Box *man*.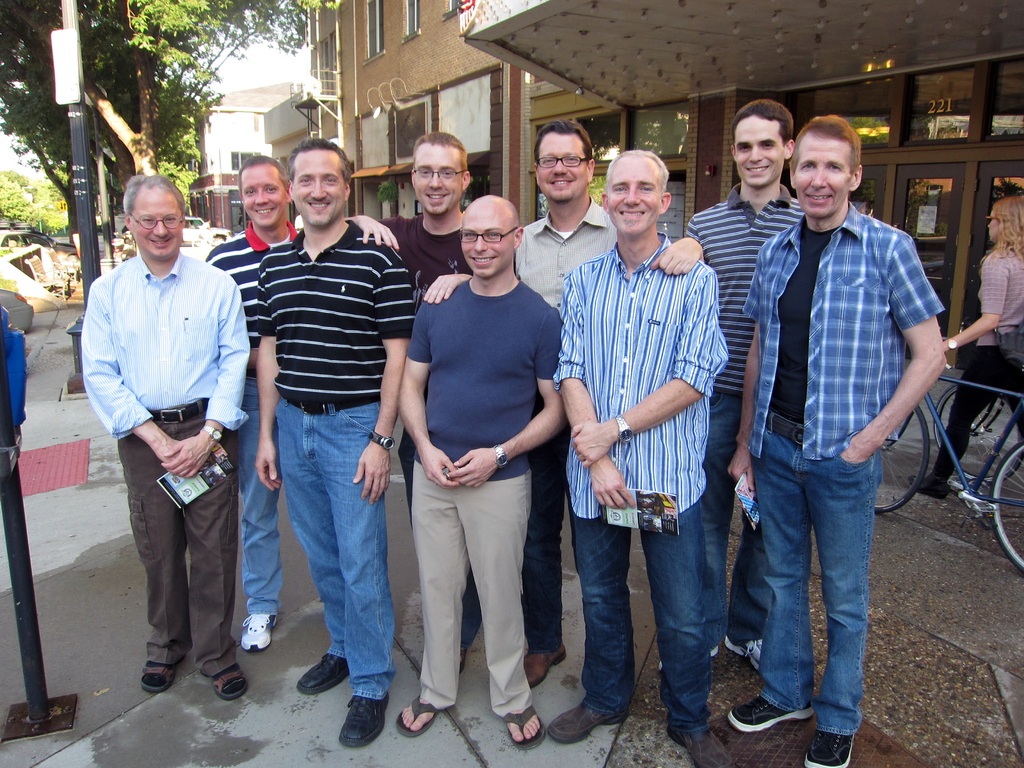
(x1=515, y1=114, x2=623, y2=689).
